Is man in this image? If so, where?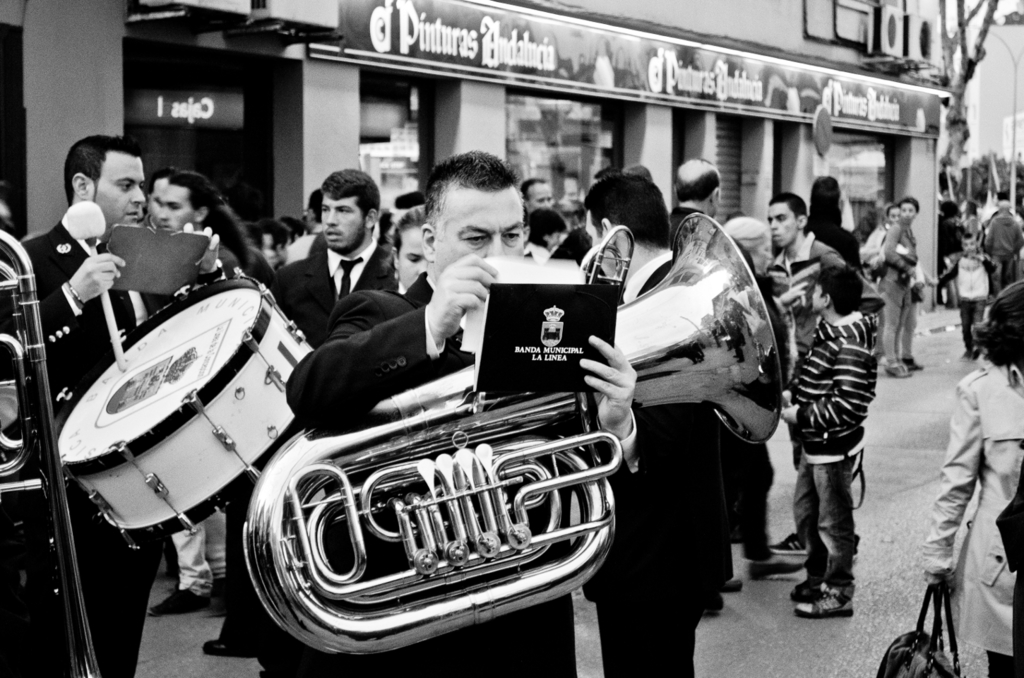
Yes, at (left=519, top=179, right=556, bottom=220).
